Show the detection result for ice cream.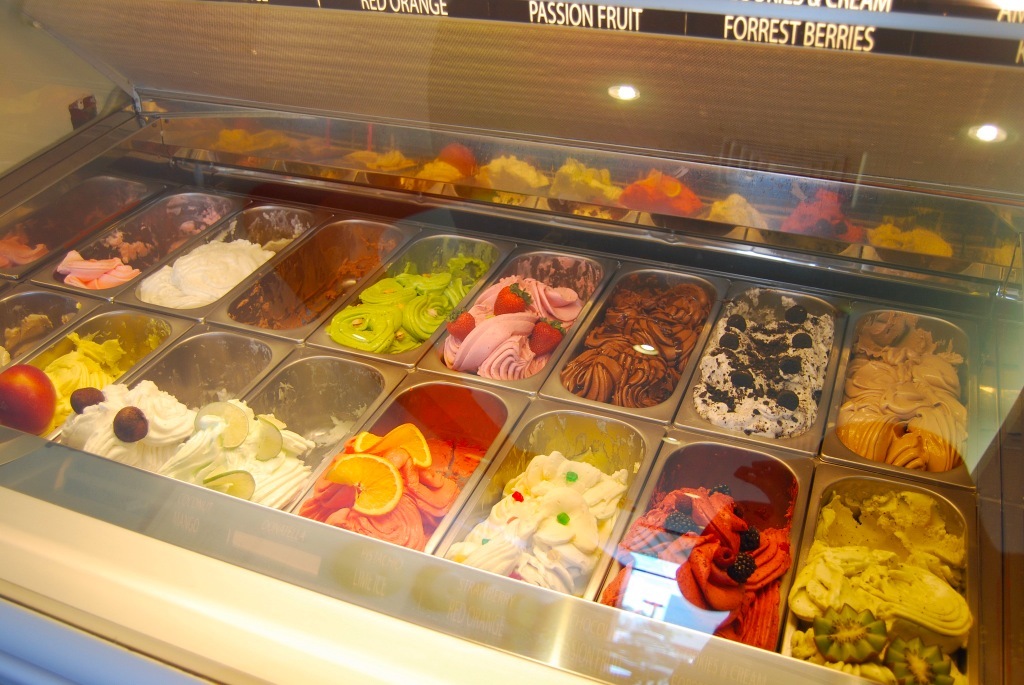
0 224 63 275.
